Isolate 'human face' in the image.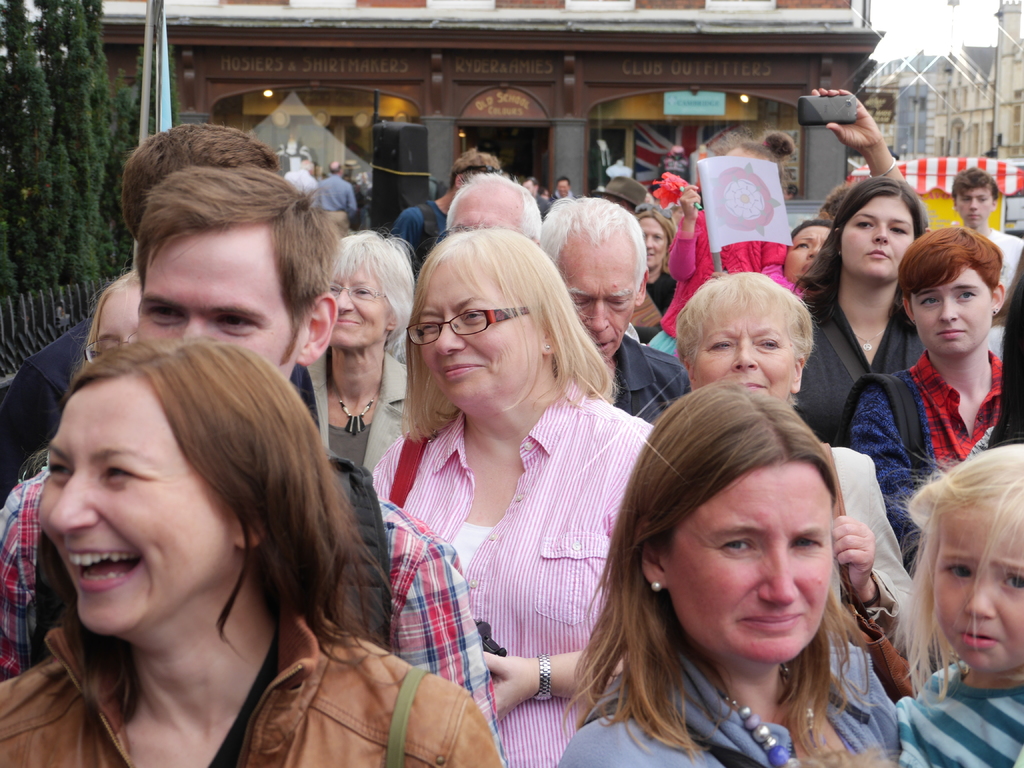
Isolated region: detection(38, 376, 230, 635).
